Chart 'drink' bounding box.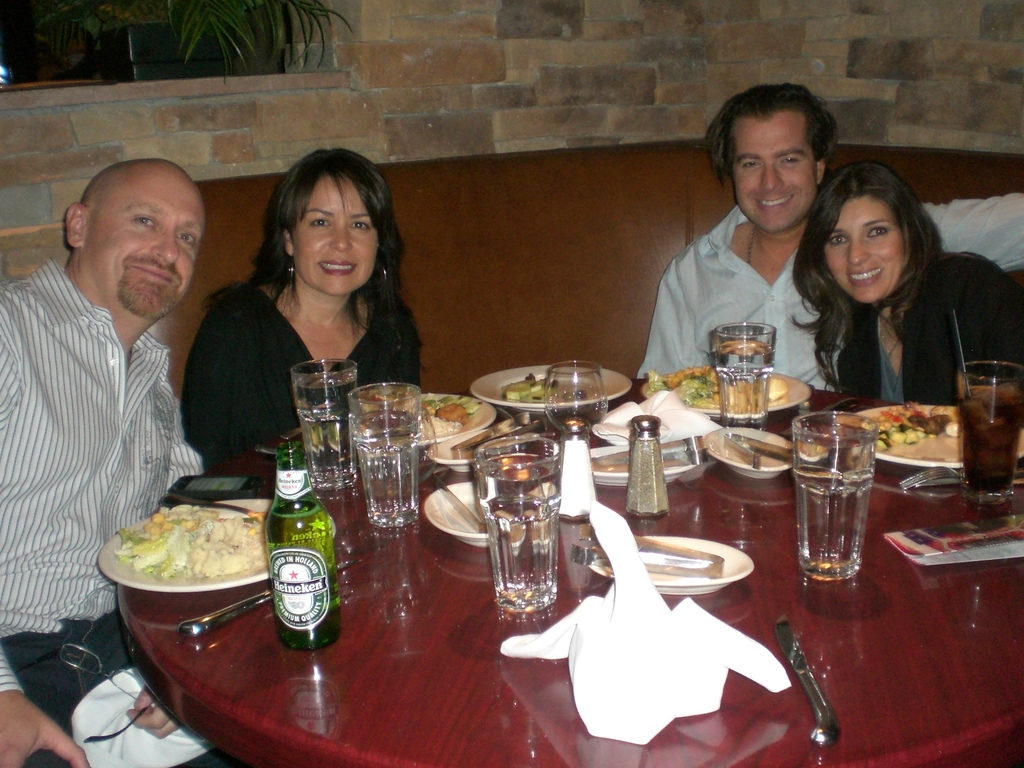
Charted: detection(255, 456, 334, 660).
